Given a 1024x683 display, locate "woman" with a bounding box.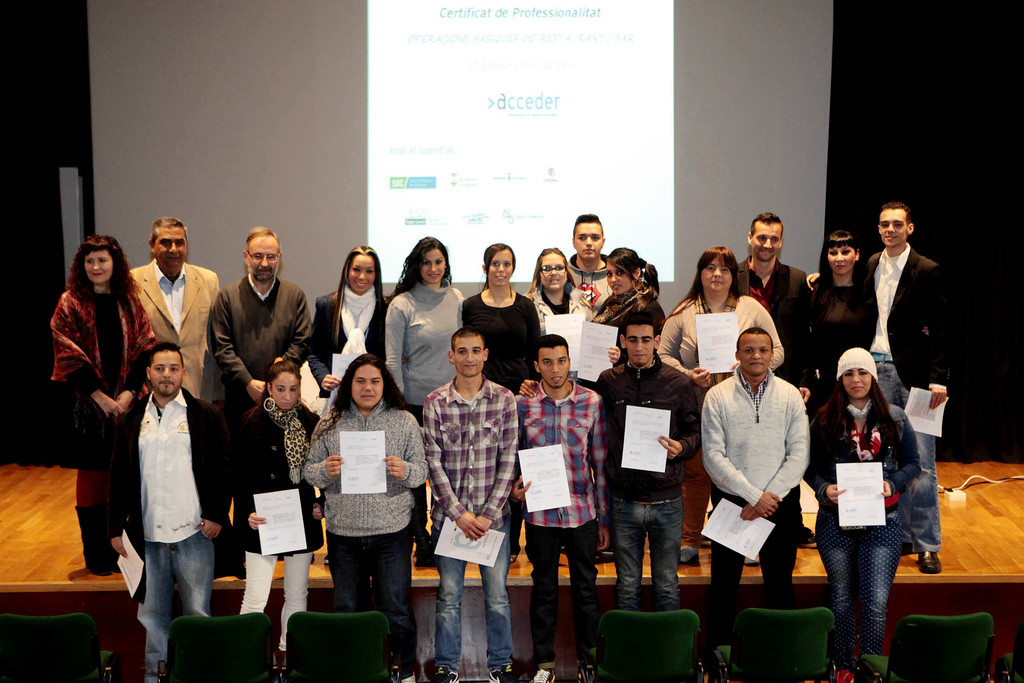
Located: left=467, top=237, right=550, bottom=545.
